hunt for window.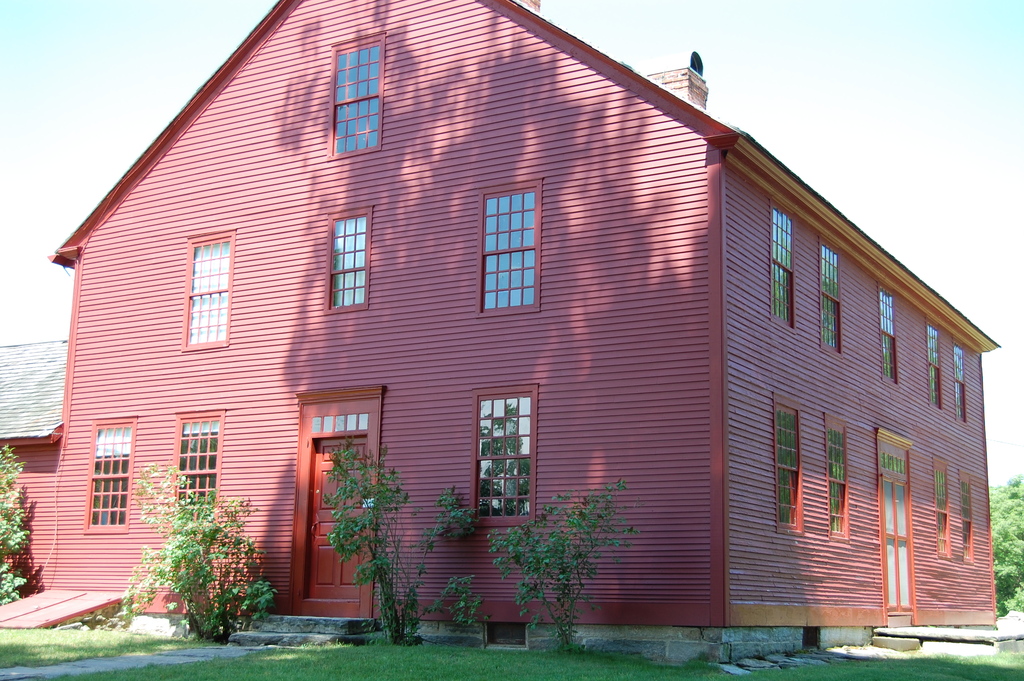
Hunted down at (824, 410, 852, 543).
